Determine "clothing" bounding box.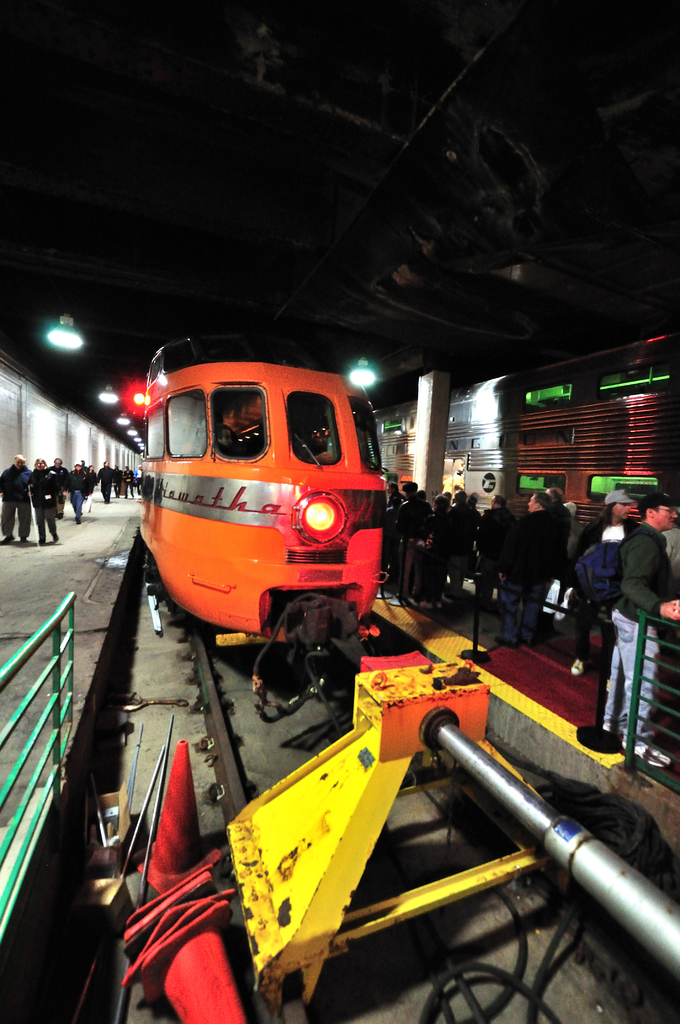
Determined: 29/458/52/550.
